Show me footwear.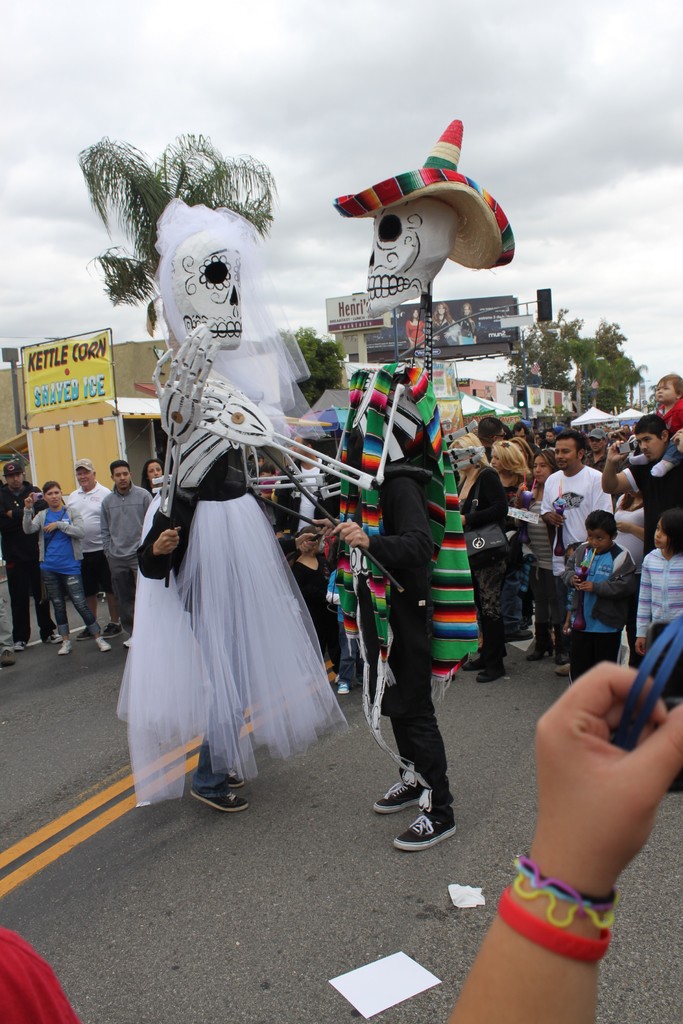
footwear is here: 12 636 23 653.
